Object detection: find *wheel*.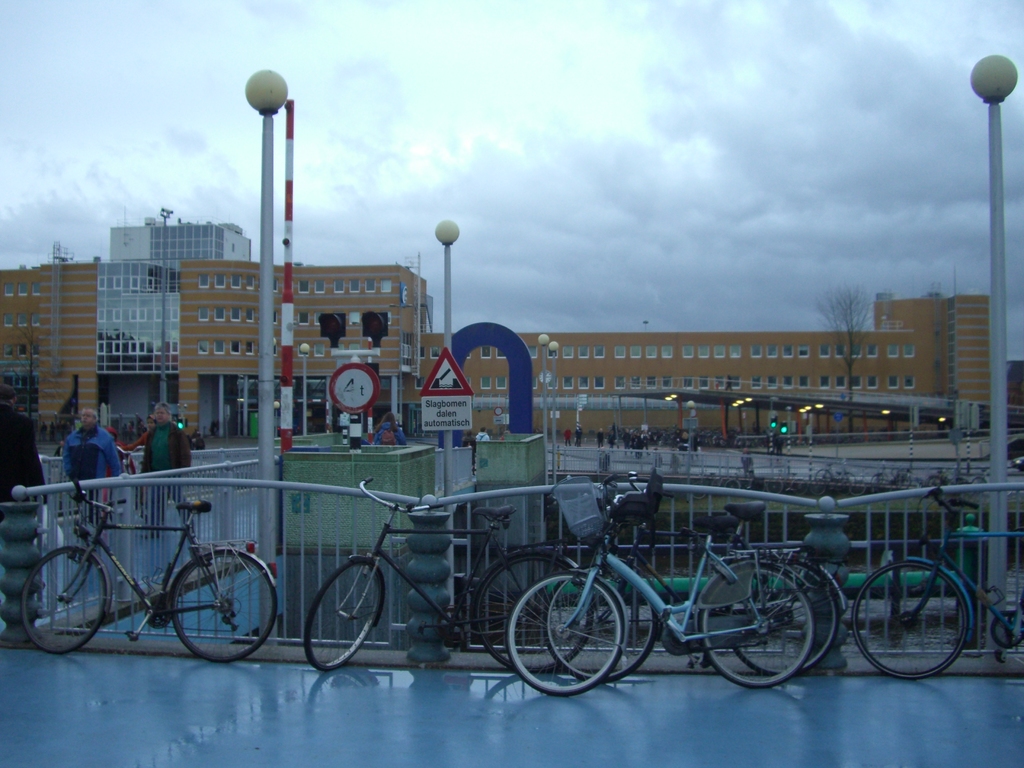
725, 476, 739, 490.
